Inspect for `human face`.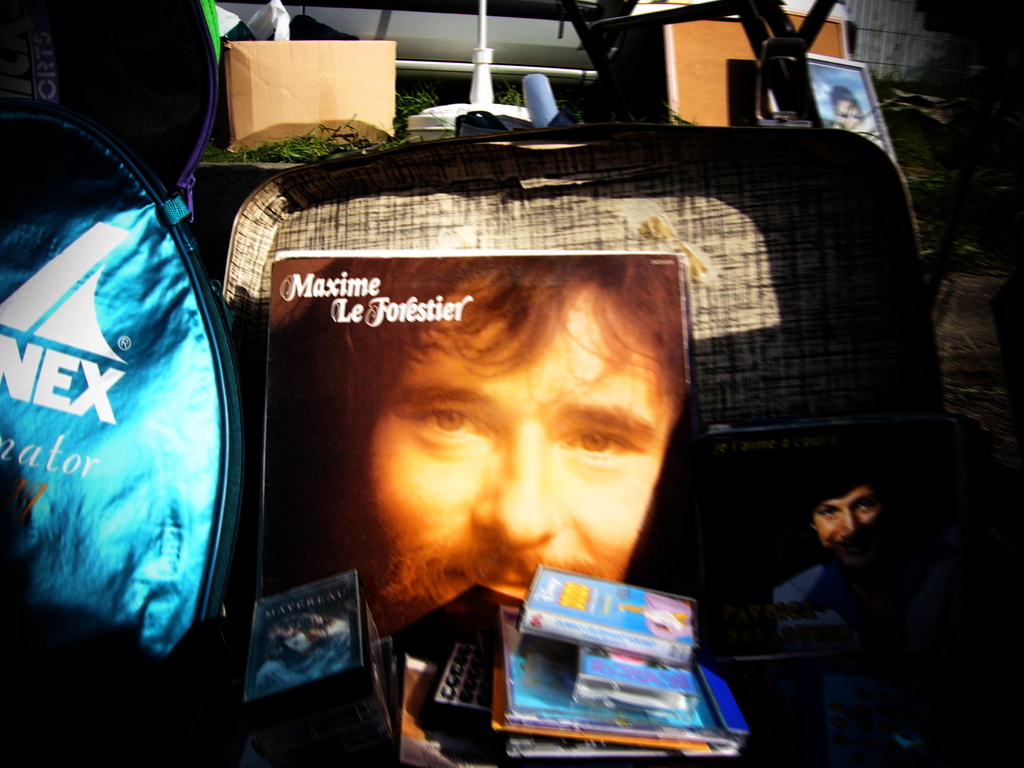
Inspection: bbox=[328, 281, 683, 631].
